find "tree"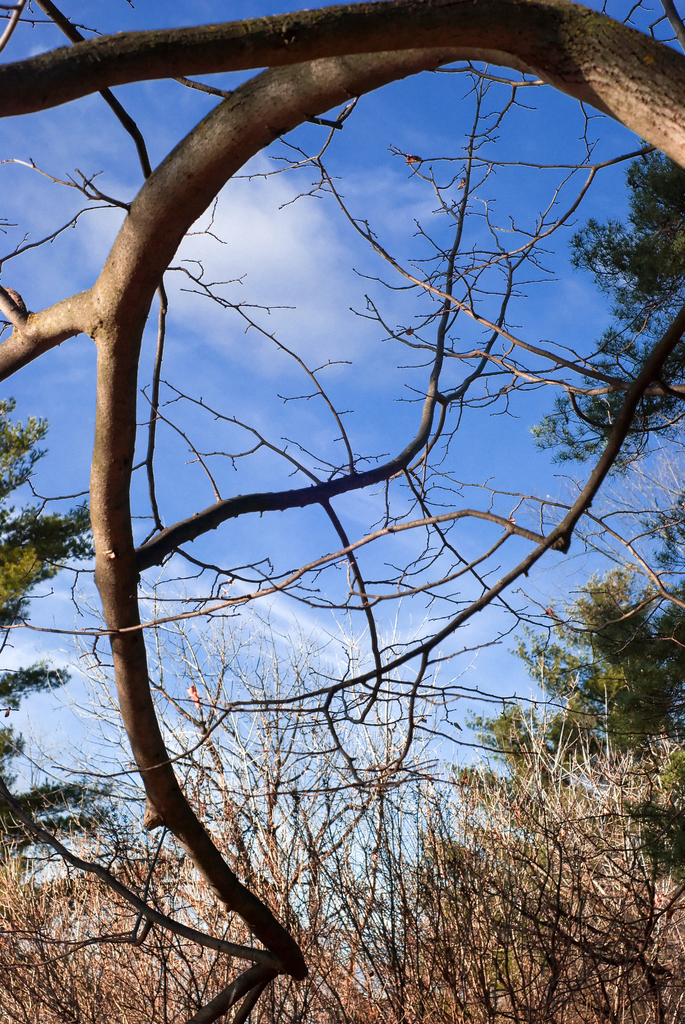
<box>0,0,684,1023</box>
